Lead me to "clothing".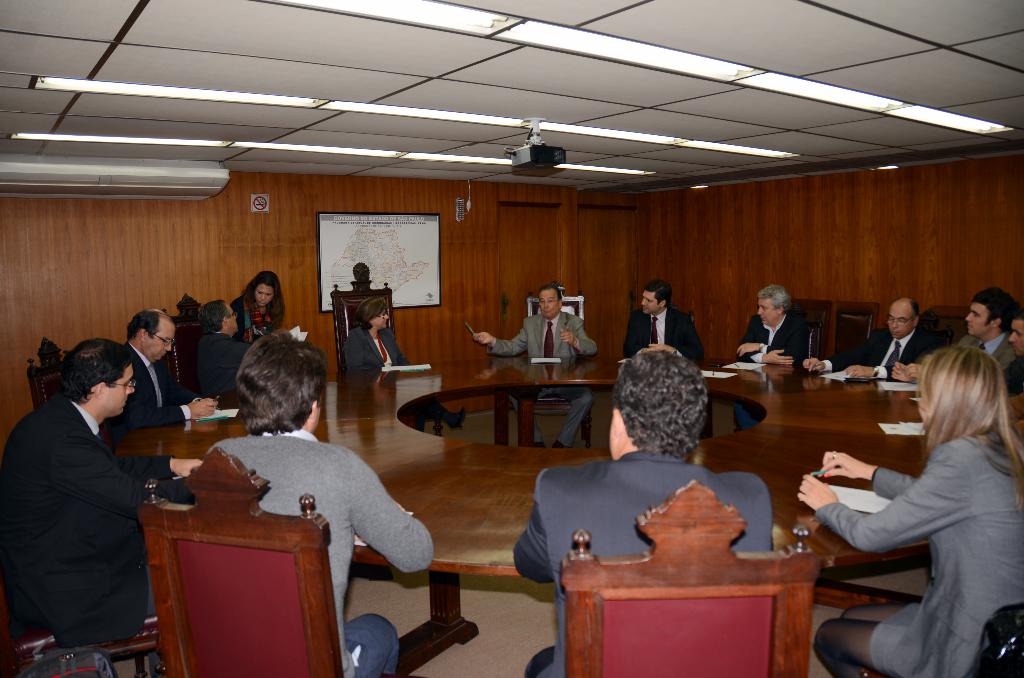
Lead to 959:330:1020:369.
